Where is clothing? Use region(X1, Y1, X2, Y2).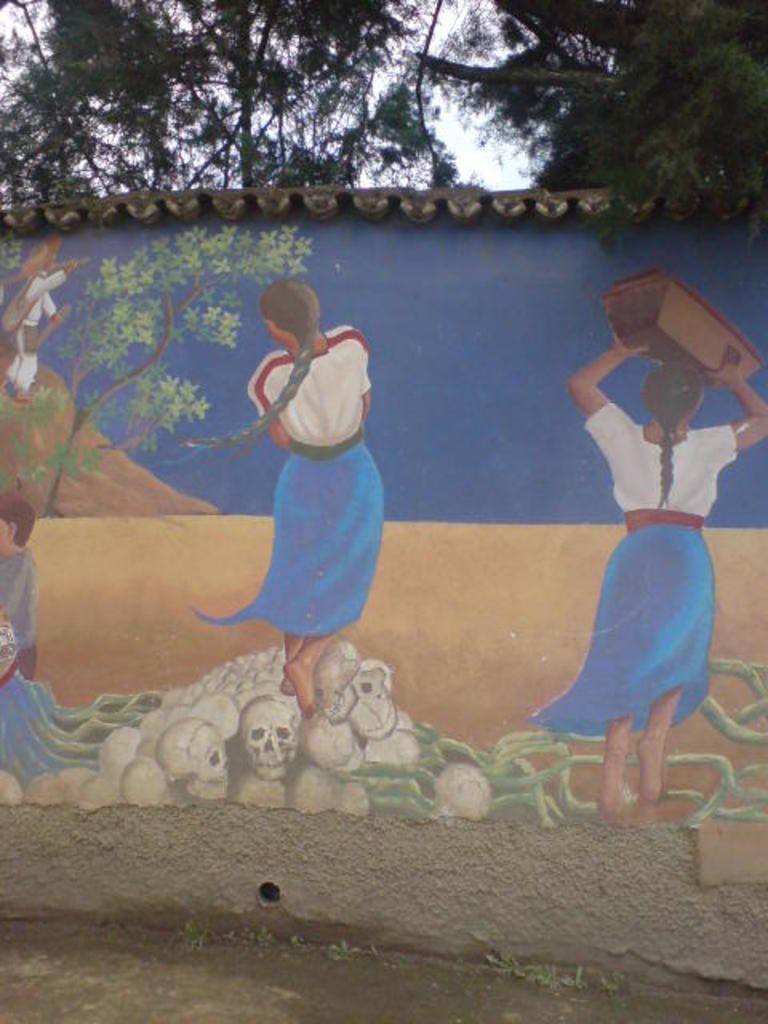
region(3, 269, 72, 395).
